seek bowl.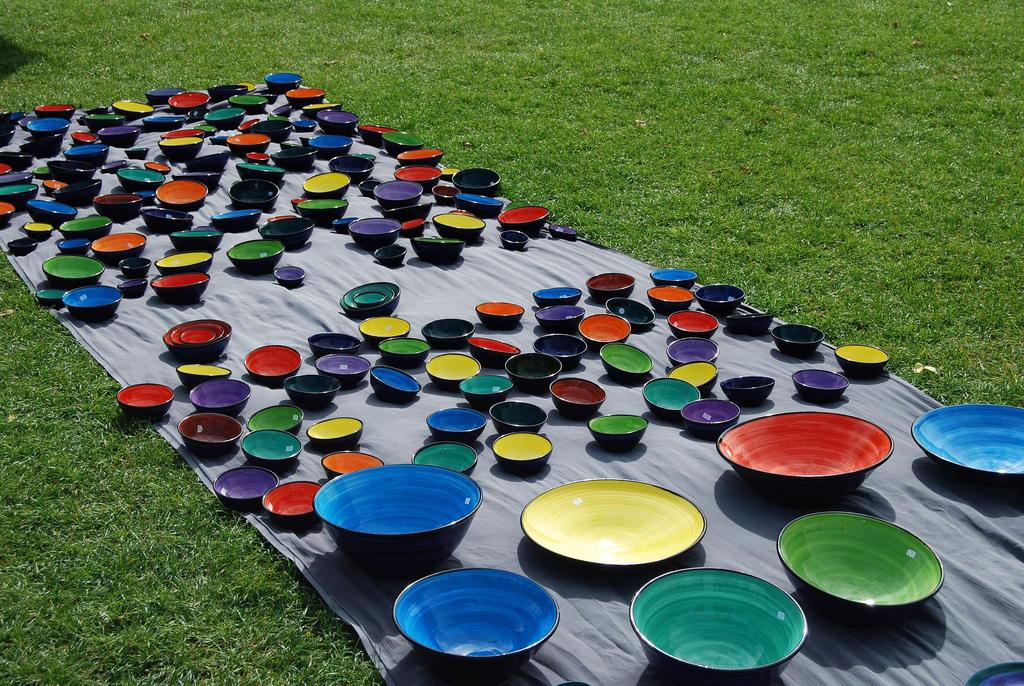
<bbox>0, 180, 40, 210</bbox>.
